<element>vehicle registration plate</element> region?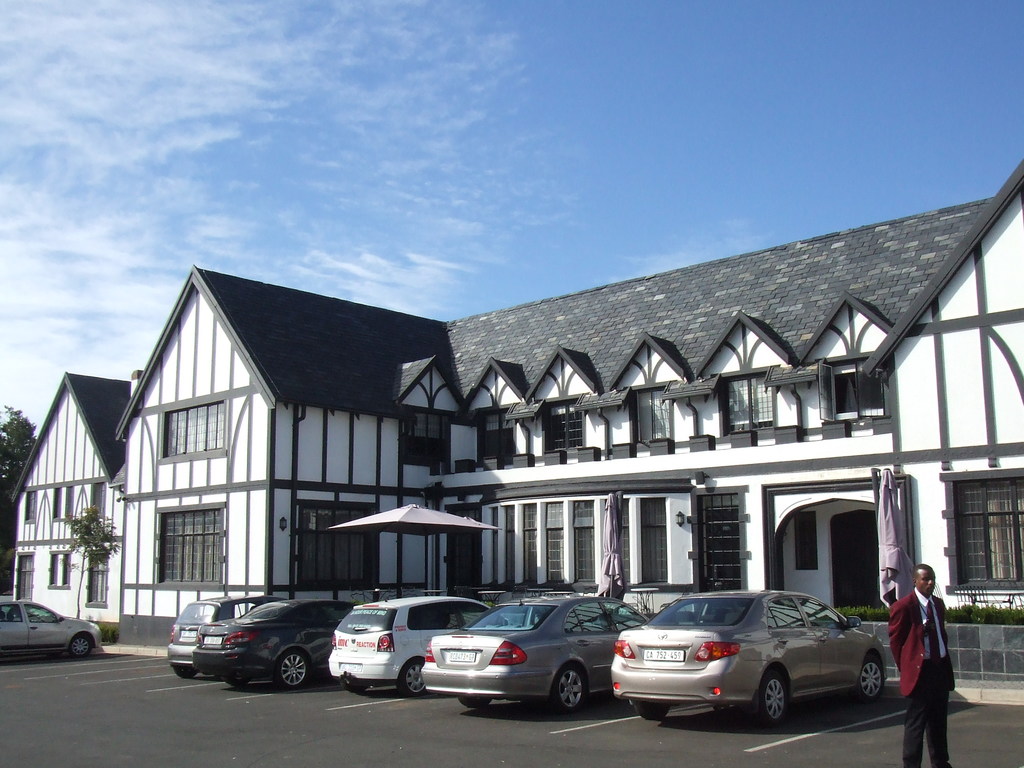
pyautogui.locateOnScreen(643, 651, 684, 662)
